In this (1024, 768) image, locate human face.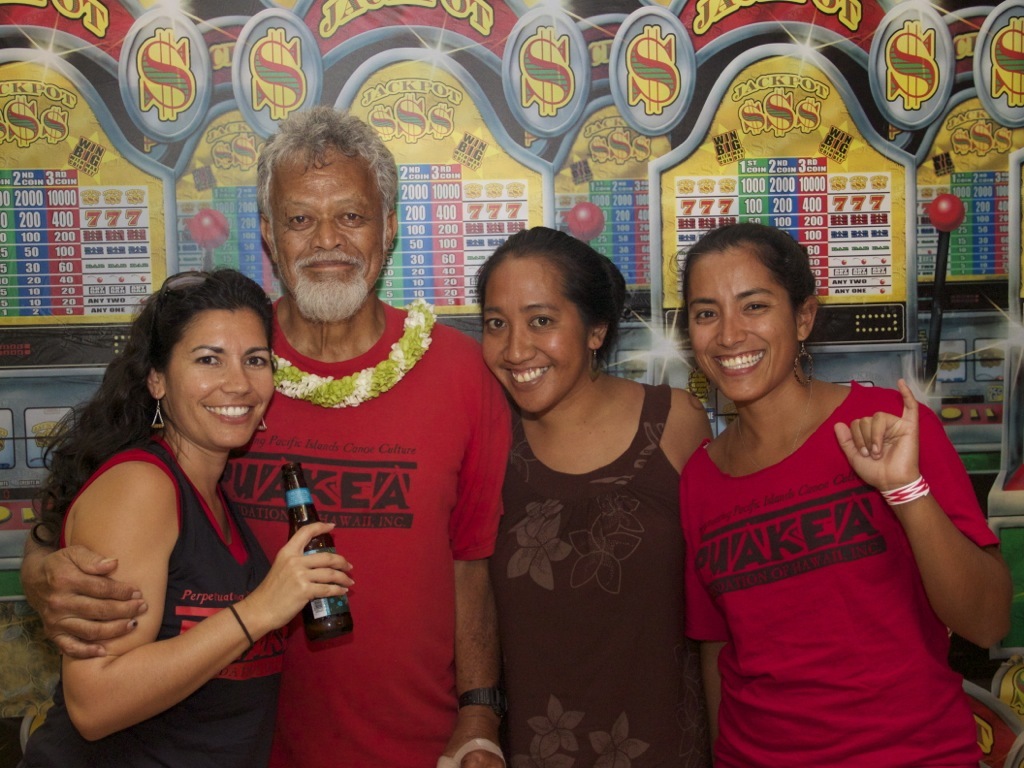
Bounding box: left=278, top=148, right=378, bottom=329.
